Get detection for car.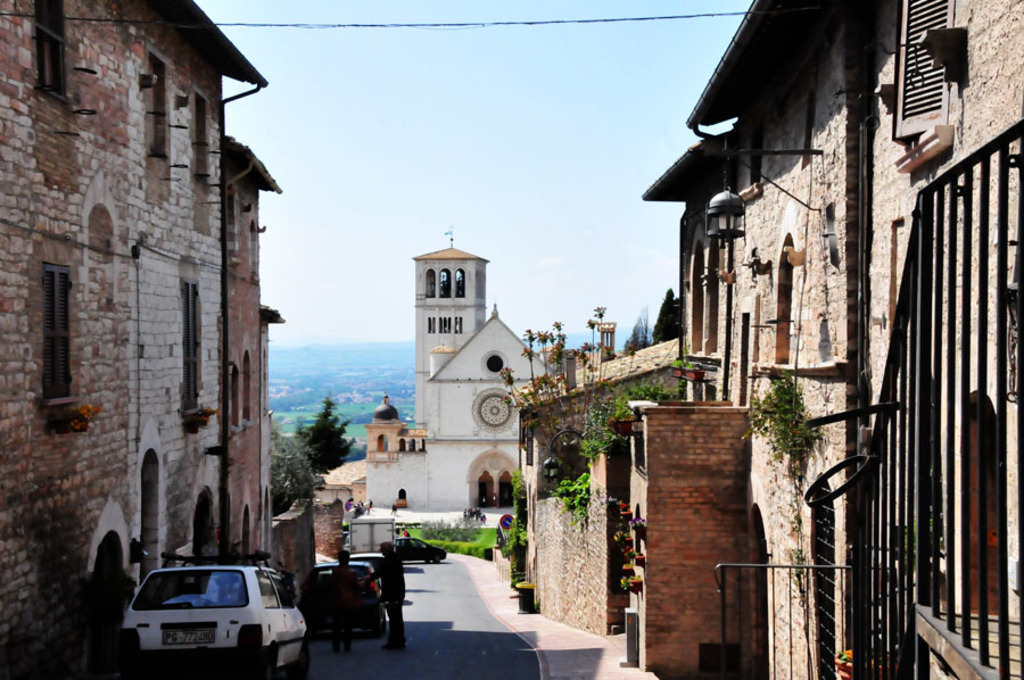
Detection: 303 561 374 635.
